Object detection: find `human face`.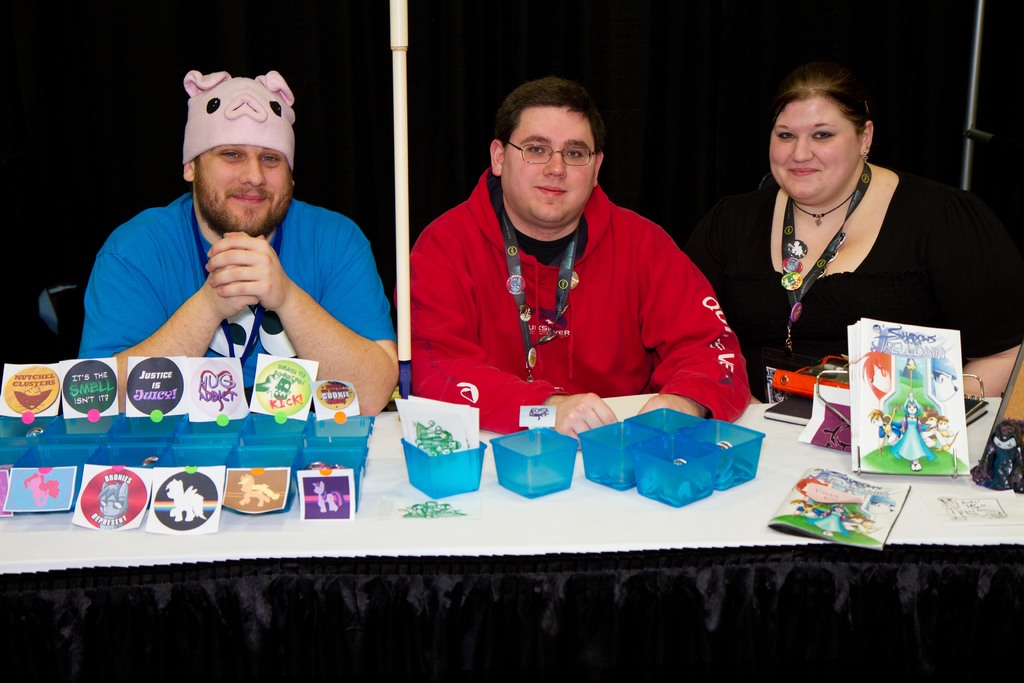
<bbox>503, 104, 596, 227</bbox>.
